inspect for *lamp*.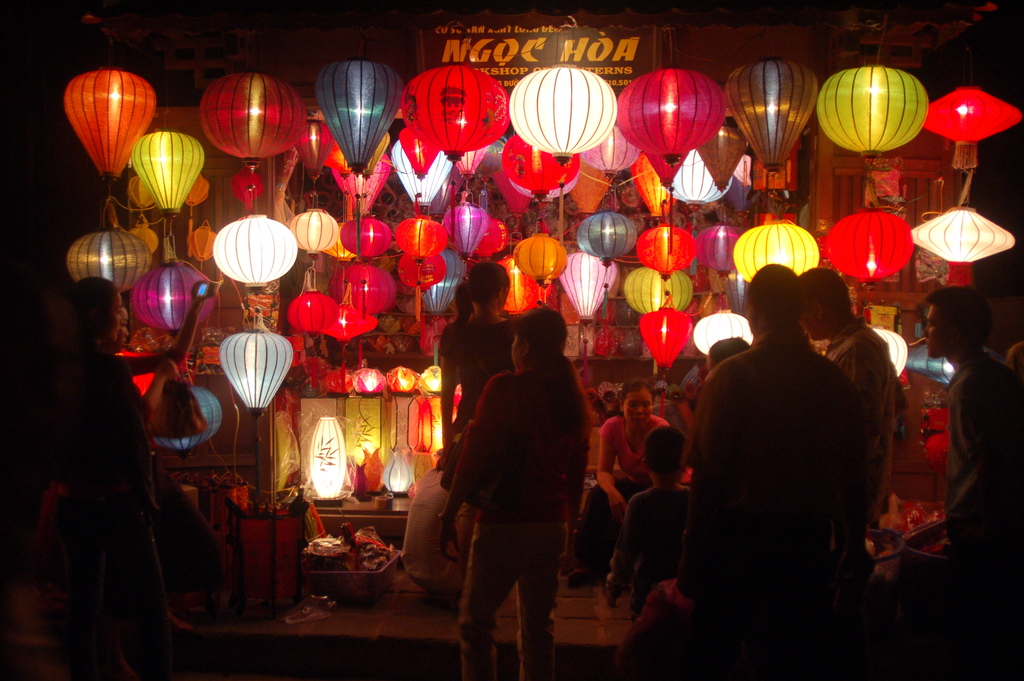
Inspection: bbox=[639, 291, 696, 388].
